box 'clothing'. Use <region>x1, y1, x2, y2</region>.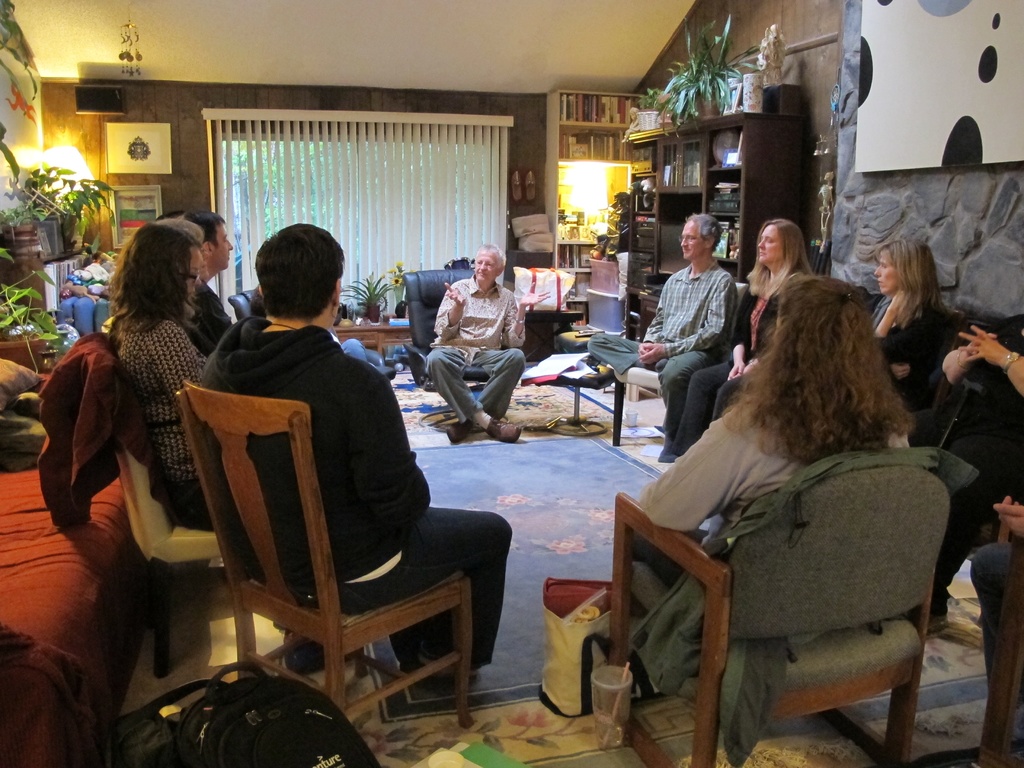
<region>877, 288, 951, 426</region>.
